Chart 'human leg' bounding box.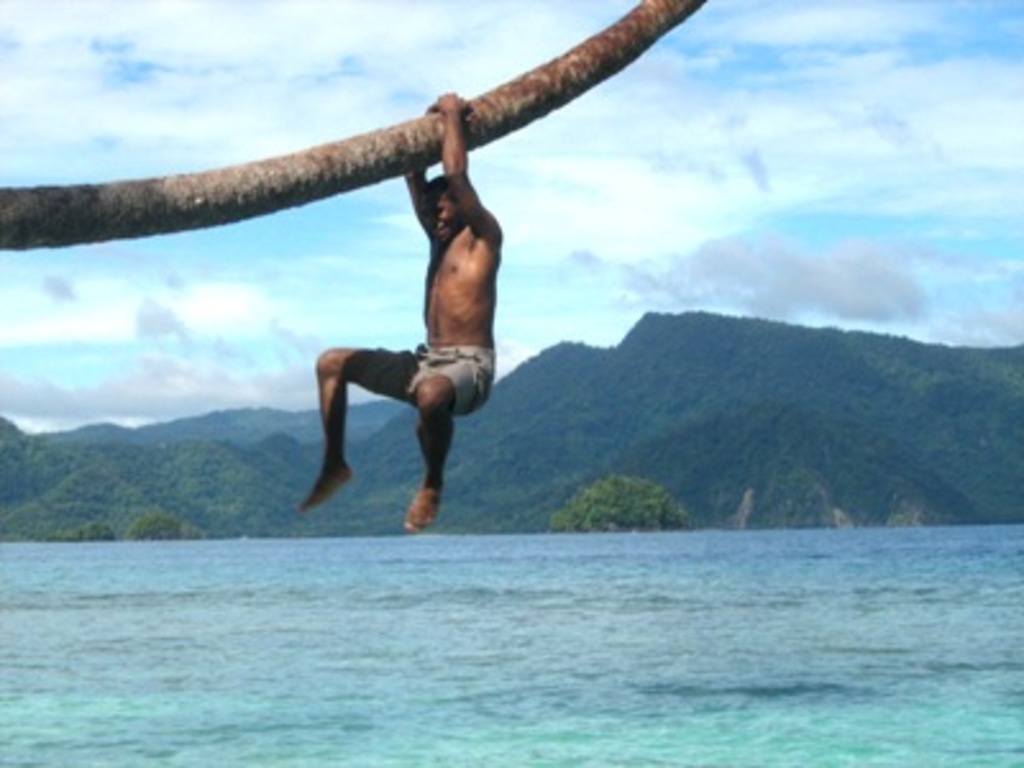
Charted: {"x1": 302, "y1": 348, "x2": 415, "y2": 507}.
